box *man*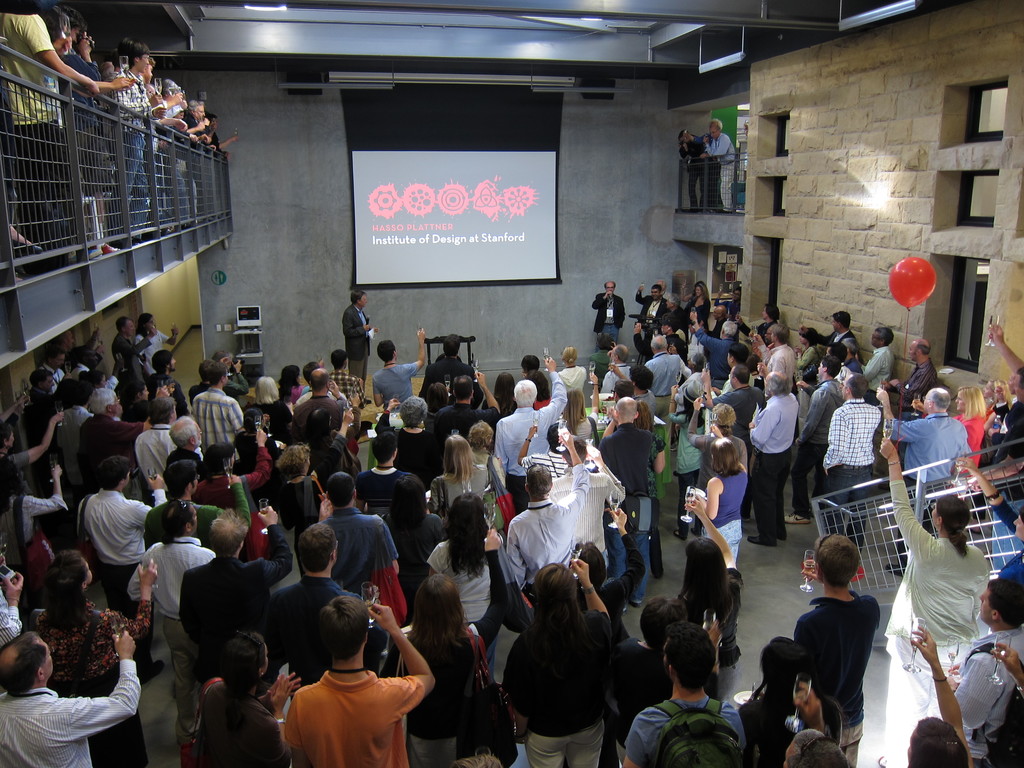
region(507, 424, 589, 604)
